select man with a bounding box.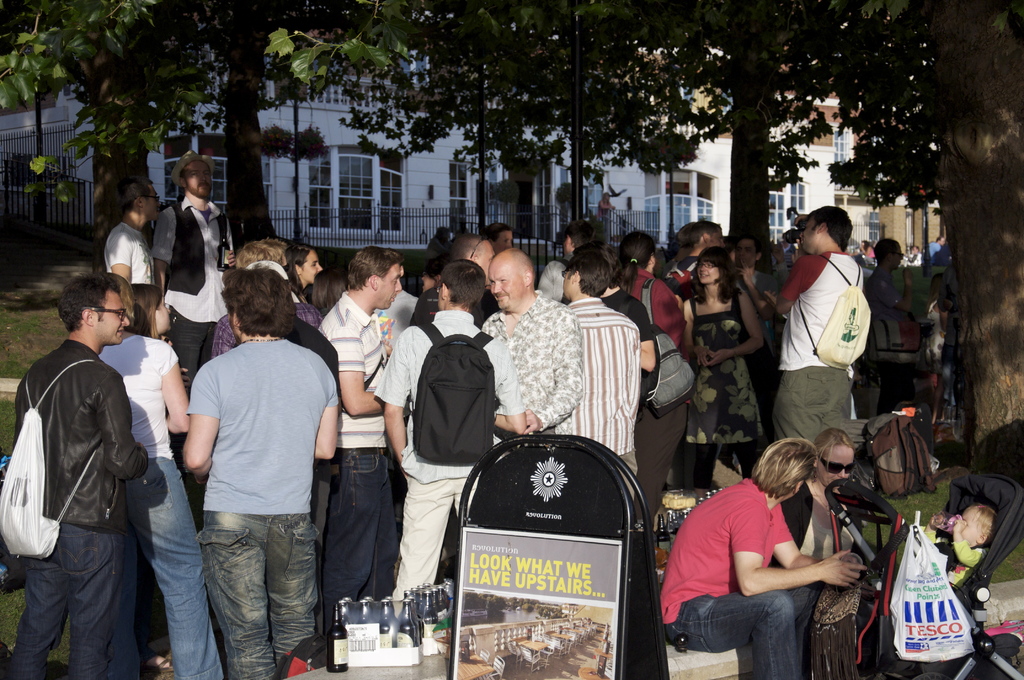
crop(921, 234, 954, 266).
